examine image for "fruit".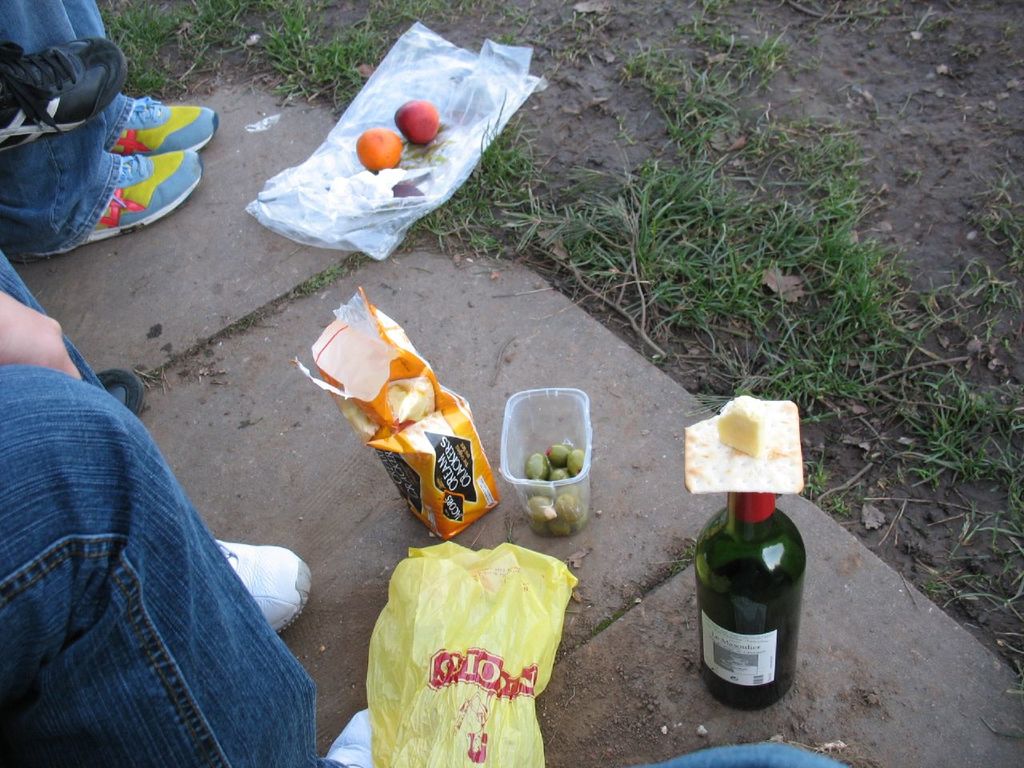
Examination result: box=[357, 128, 403, 172].
